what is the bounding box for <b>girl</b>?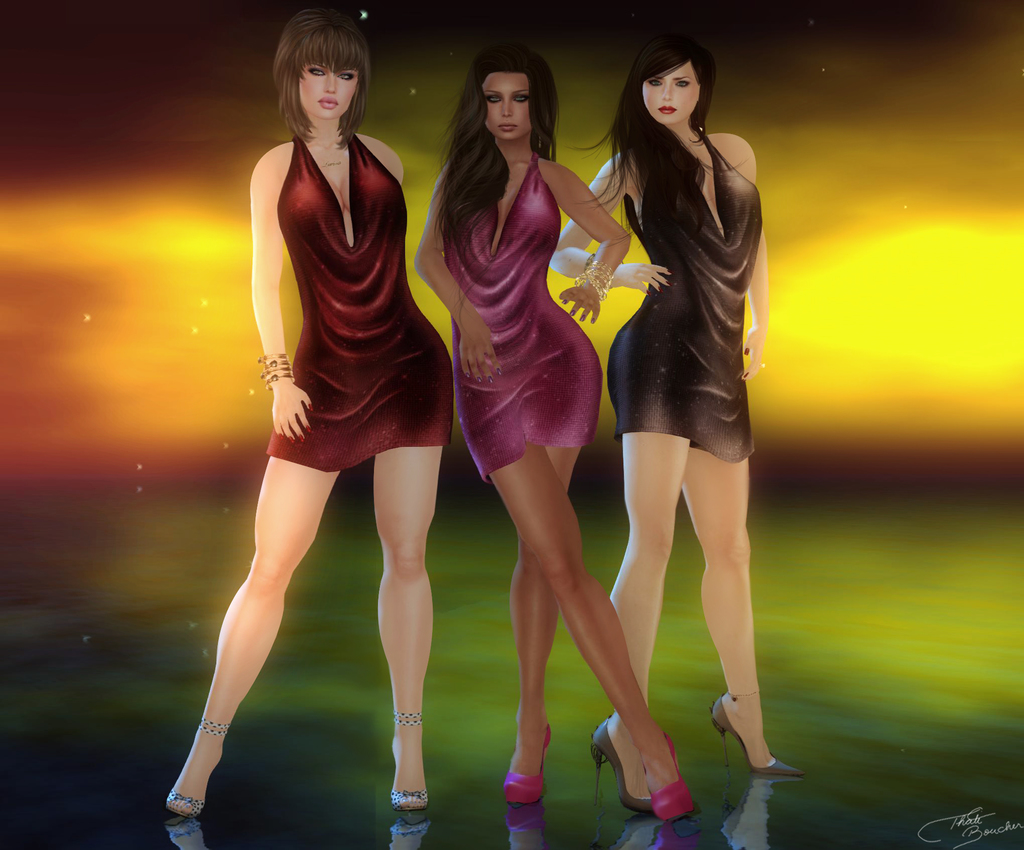
(550,29,796,809).
